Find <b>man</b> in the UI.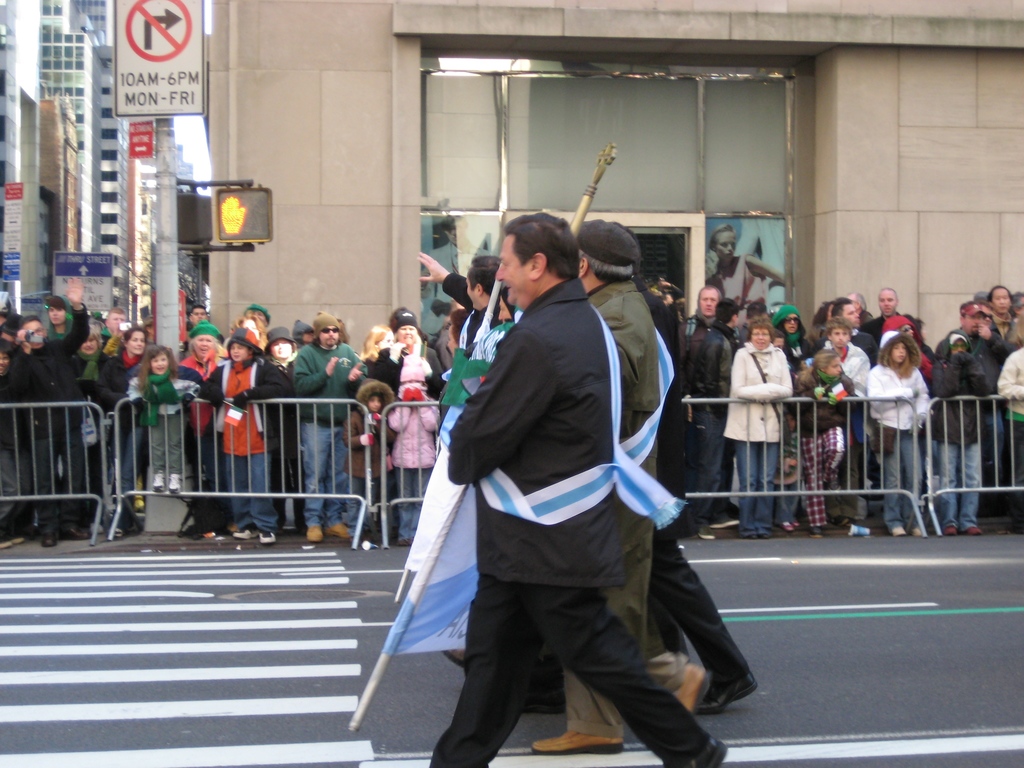
UI element at crop(100, 311, 125, 336).
